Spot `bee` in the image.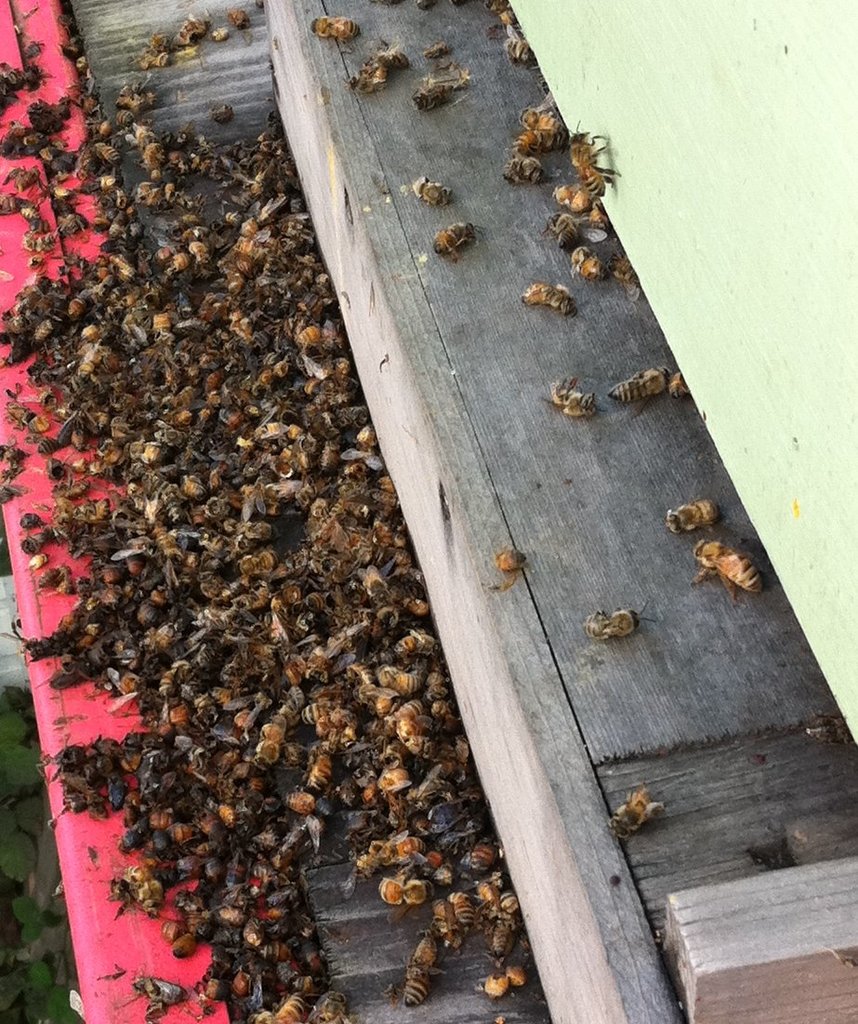
`bee` found at pyautogui.locateOnScreen(514, 128, 562, 157).
